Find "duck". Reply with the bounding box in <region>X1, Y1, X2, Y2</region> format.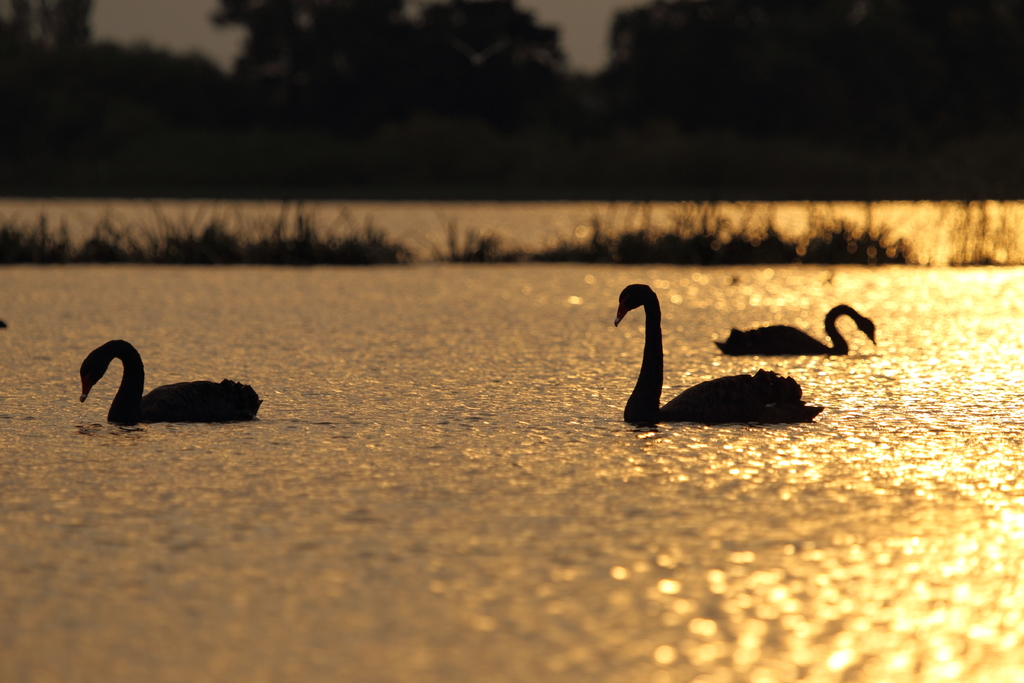
<region>706, 304, 881, 366</region>.
